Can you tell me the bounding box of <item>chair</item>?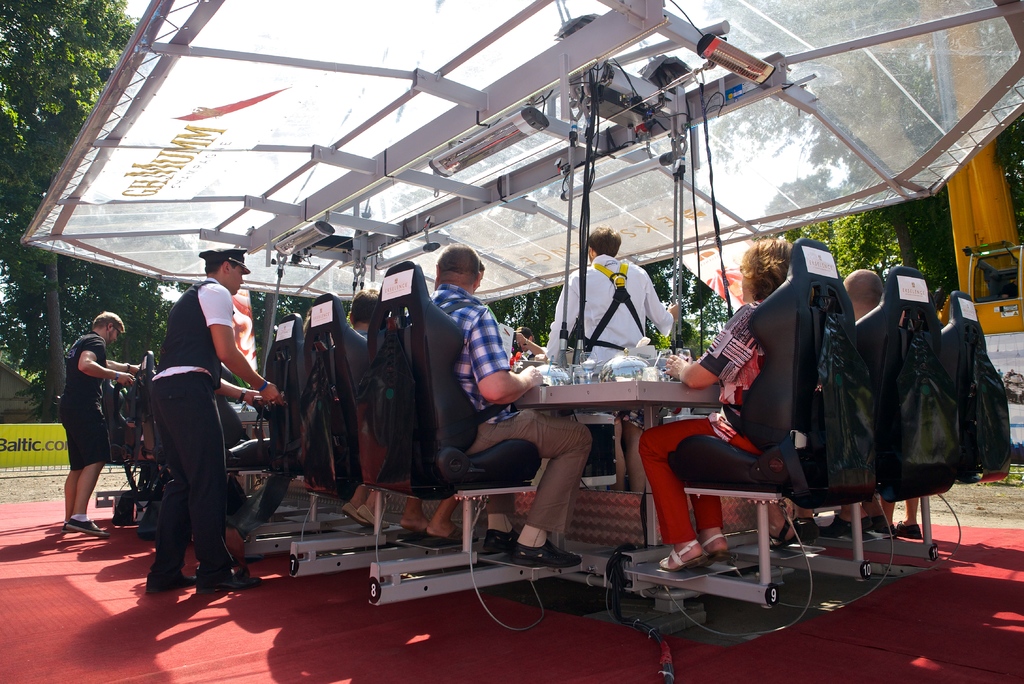
{"x1": 301, "y1": 289, "x2": 364, "y2": 525}.
